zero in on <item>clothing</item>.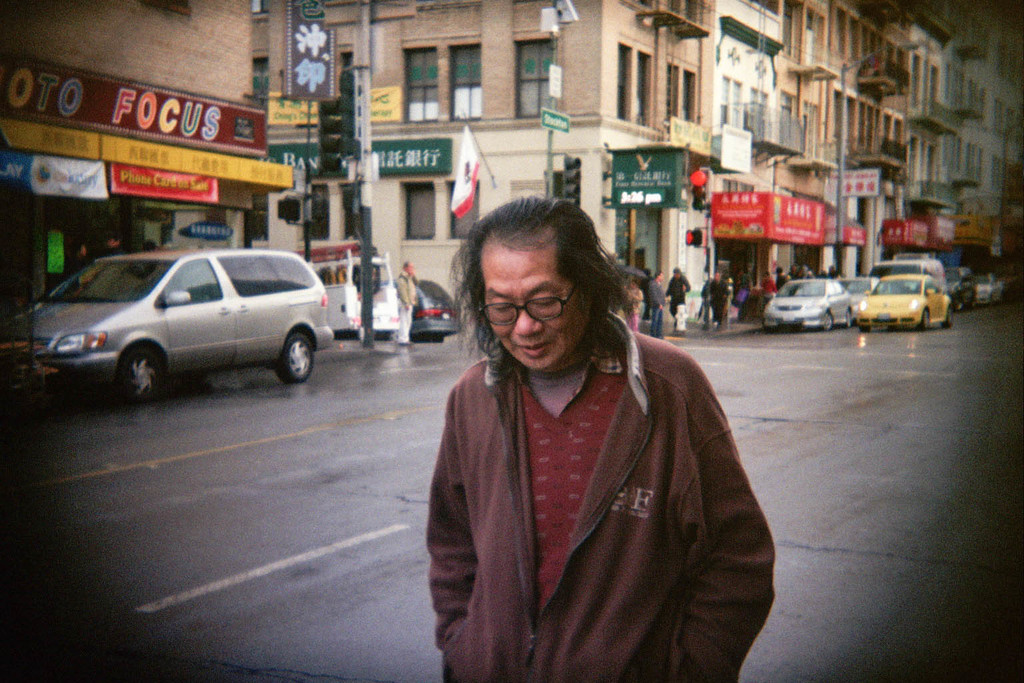
Zeroed in: 733/270/754/317.
